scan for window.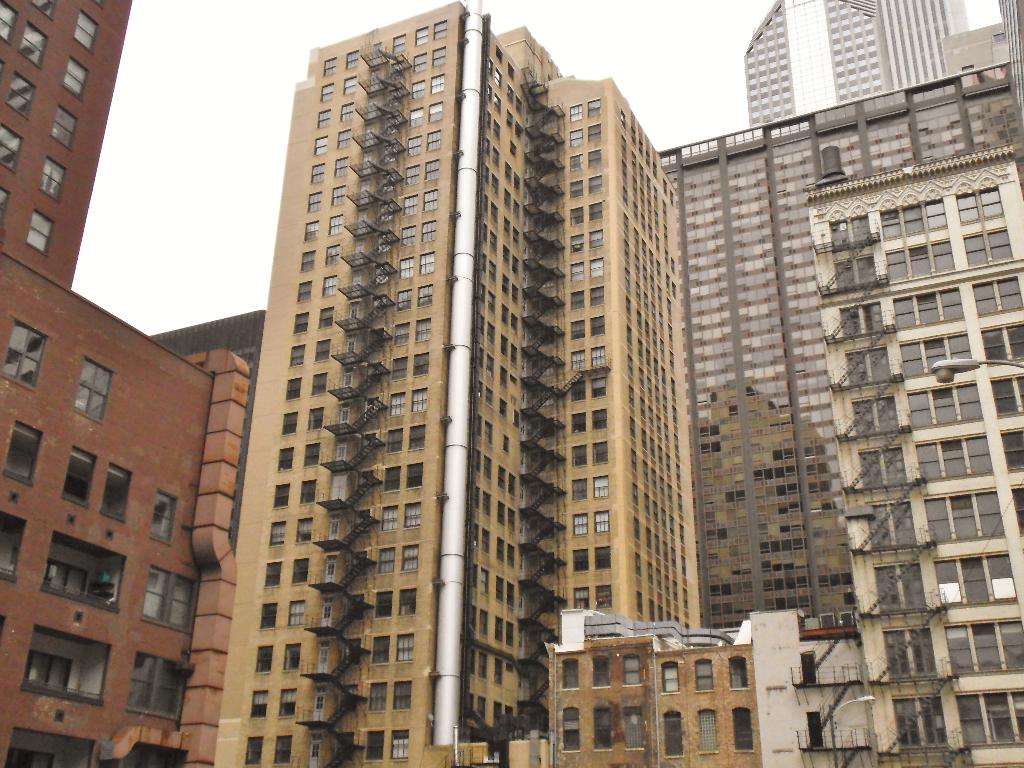
Scan result: region(486, 452, 490, 481).
